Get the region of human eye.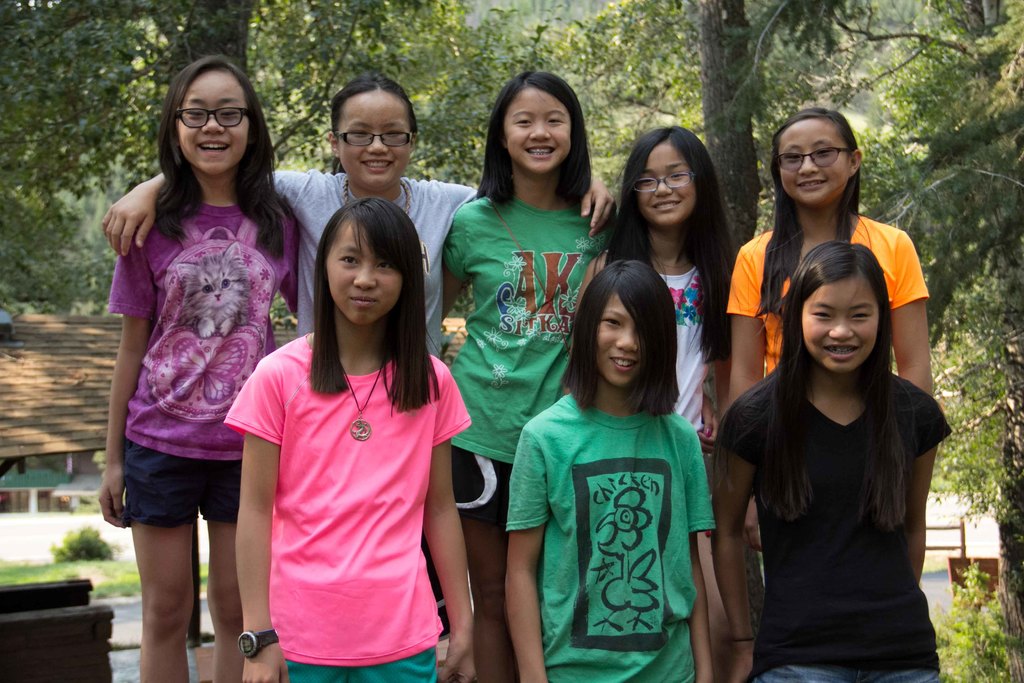
[left=846, top=308, right=870, bottom=321].
